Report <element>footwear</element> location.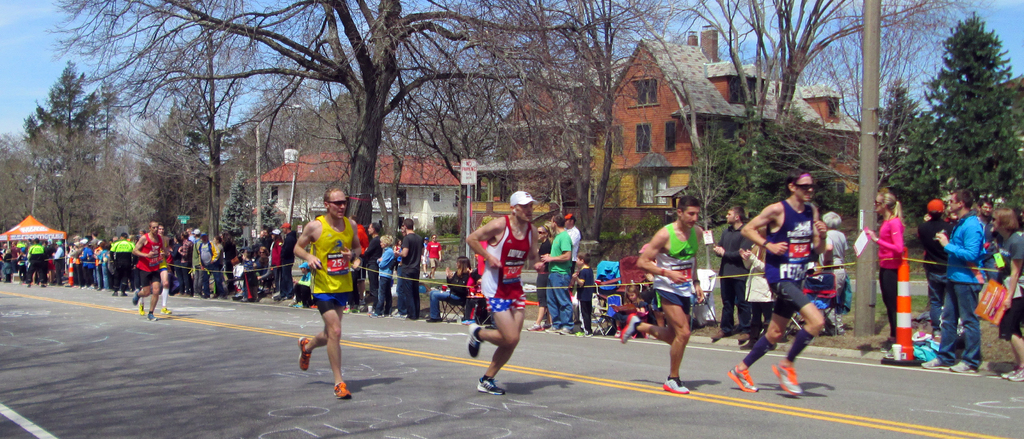
Report: [662,375,690,393].
